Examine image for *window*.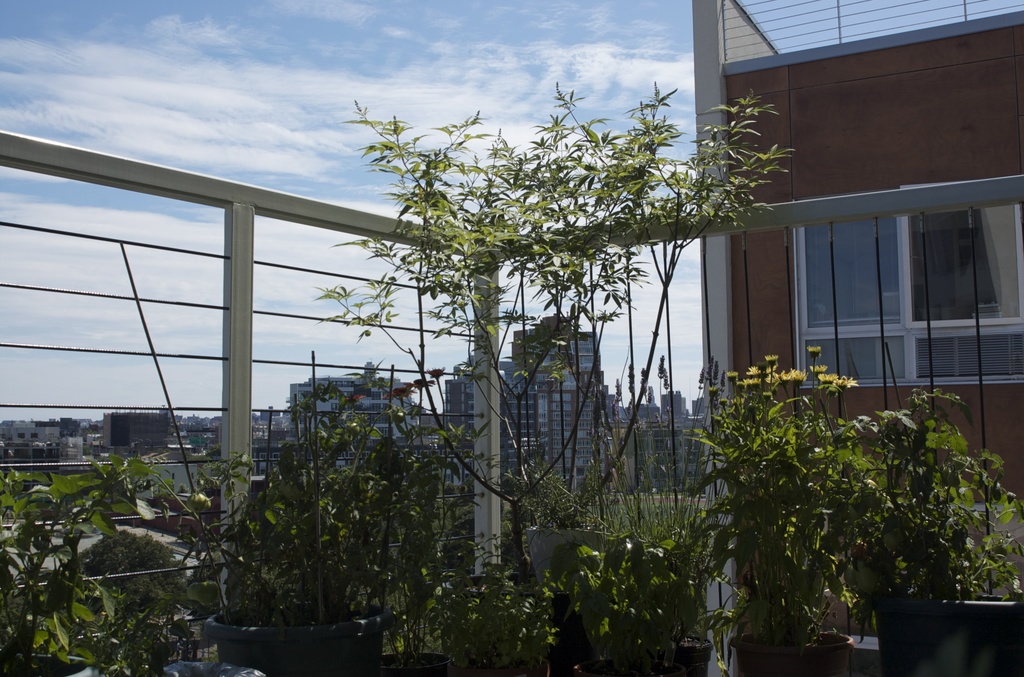
Examination result: BBox(802, 218, 905, 323).
